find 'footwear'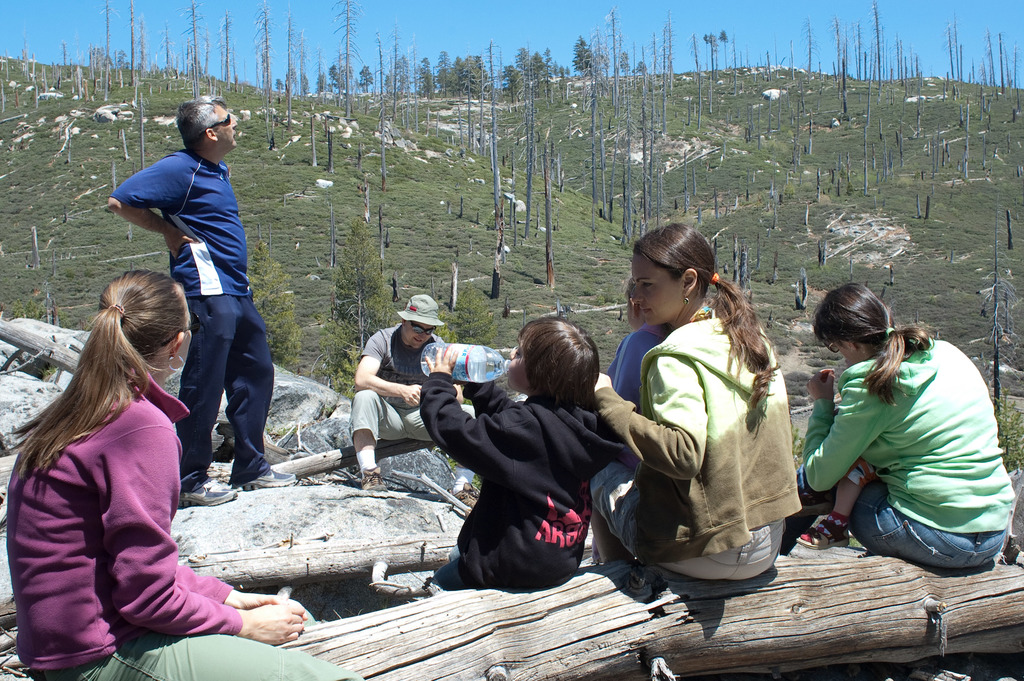
box=[232, 469, 299, 490]
